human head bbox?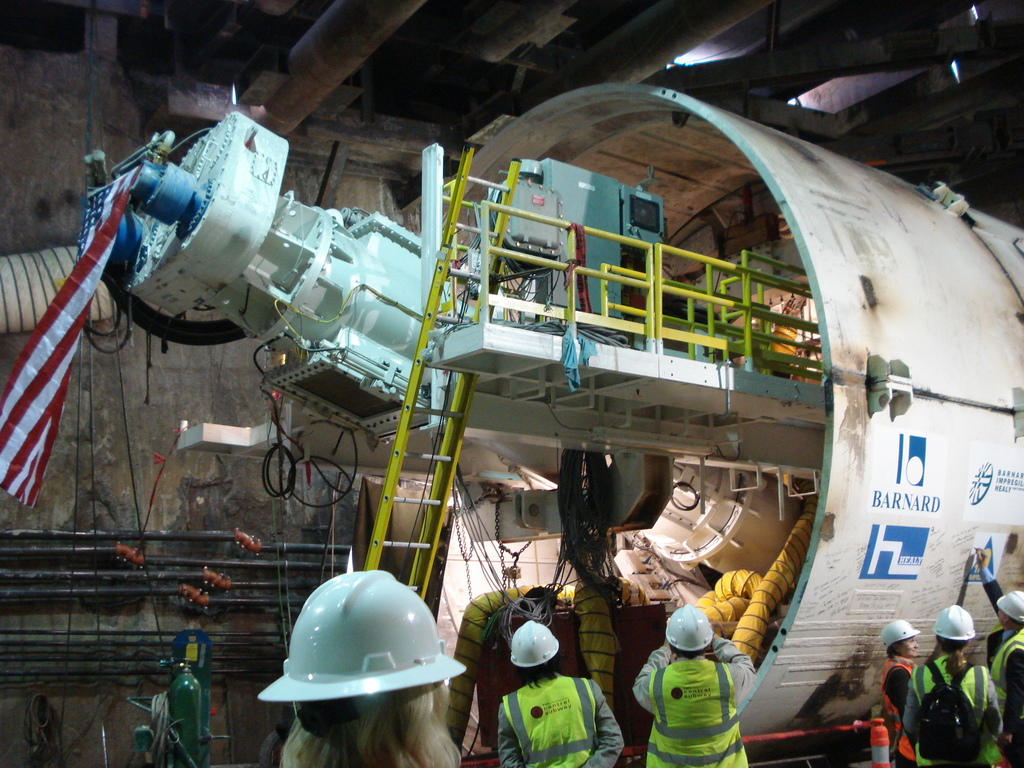
pyautogui.locateOnScreen(271, 567, 469, 765)
